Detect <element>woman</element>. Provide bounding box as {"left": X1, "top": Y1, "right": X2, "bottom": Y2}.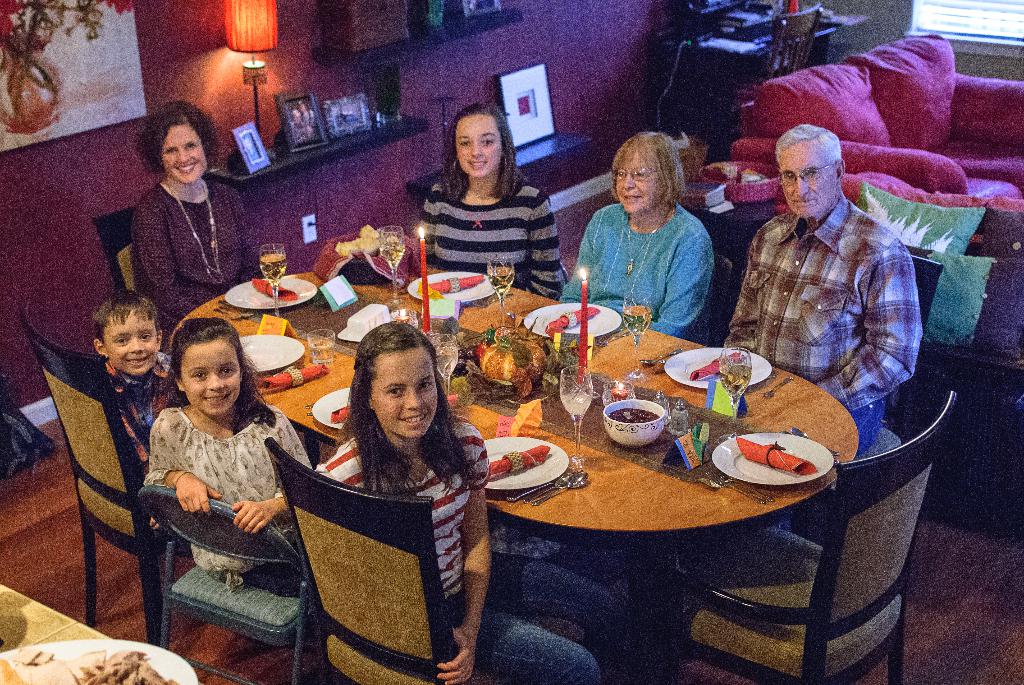
{"left": 554, "top": 134, "right": 717, "bottom": 345}.
